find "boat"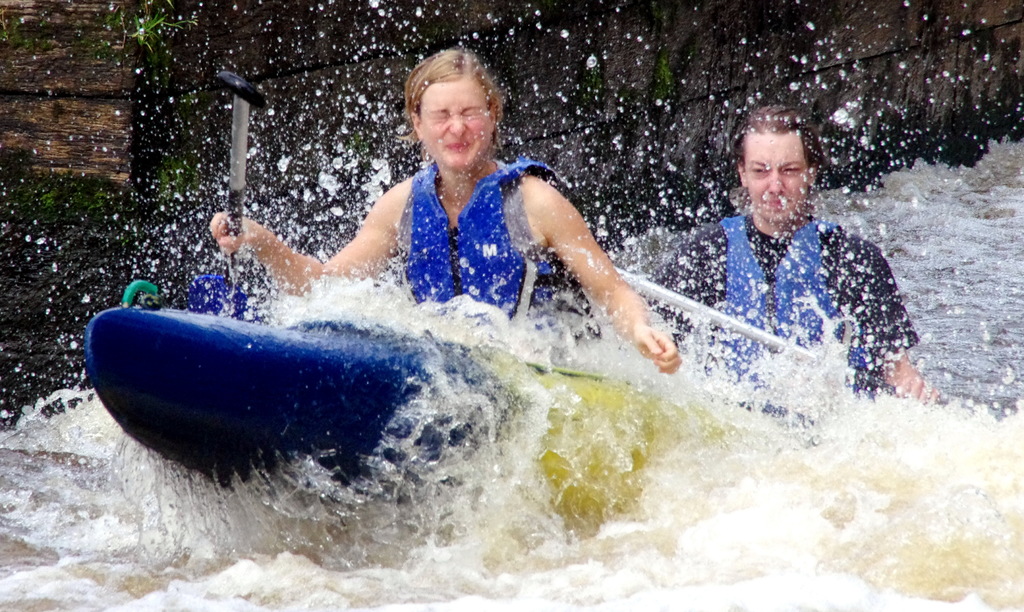
[left=74, top=113, right=905, bottom=479]
